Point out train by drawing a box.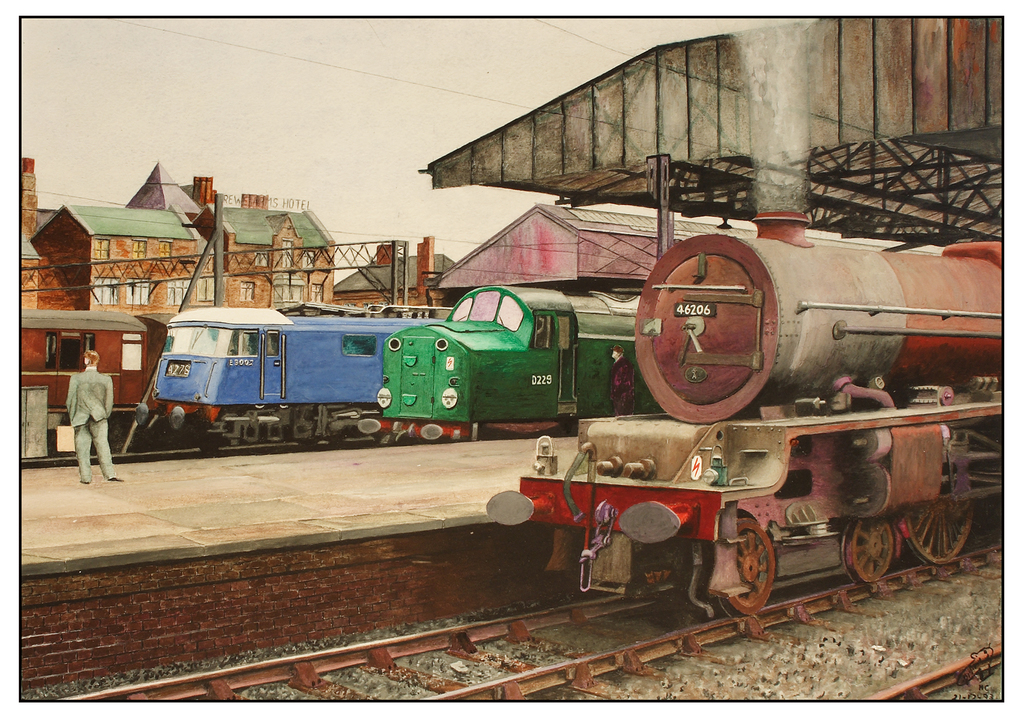
480:213:999:616.
